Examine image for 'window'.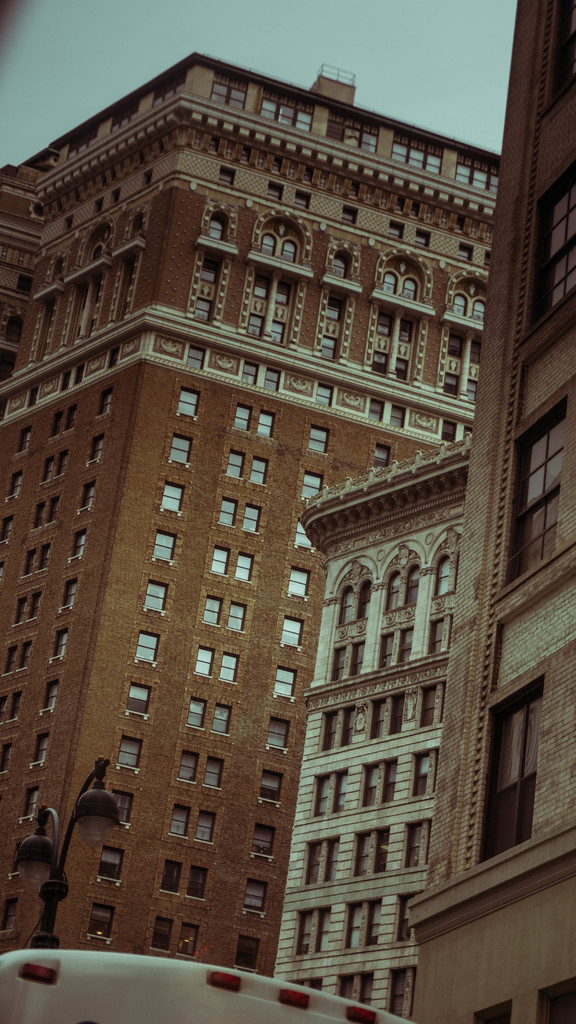
Examination result: [left=135, top=628, right=158, bottom=665].
